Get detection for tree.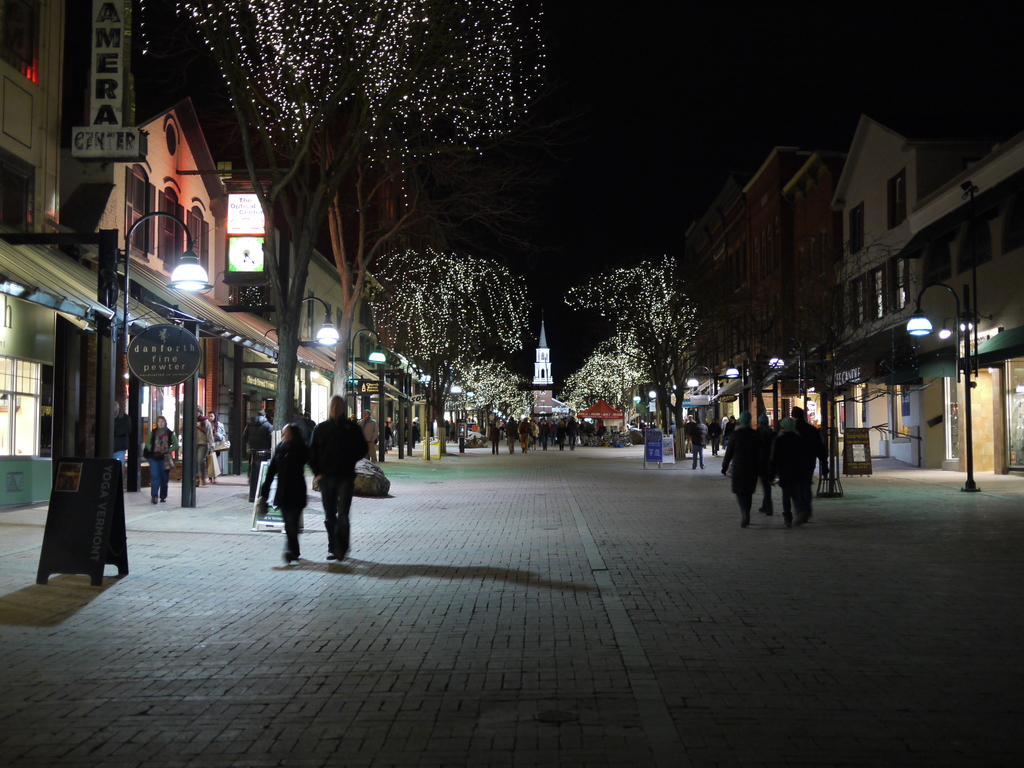
Detection: 174:0:548:437.
